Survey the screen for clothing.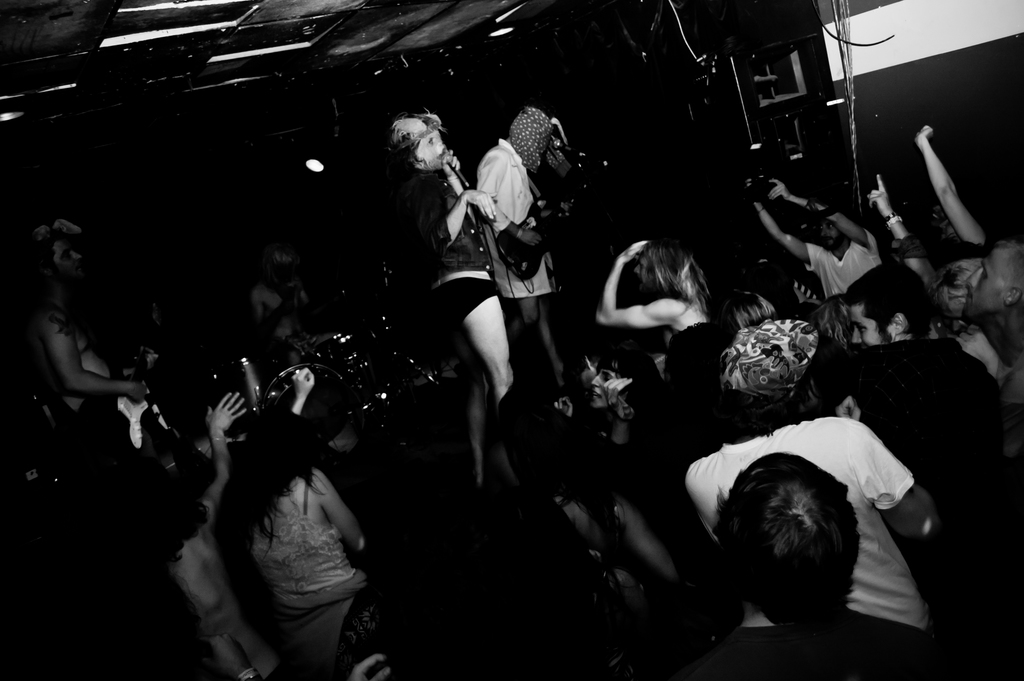
Survey found: <region>246, 482, 374, 615</region>.
